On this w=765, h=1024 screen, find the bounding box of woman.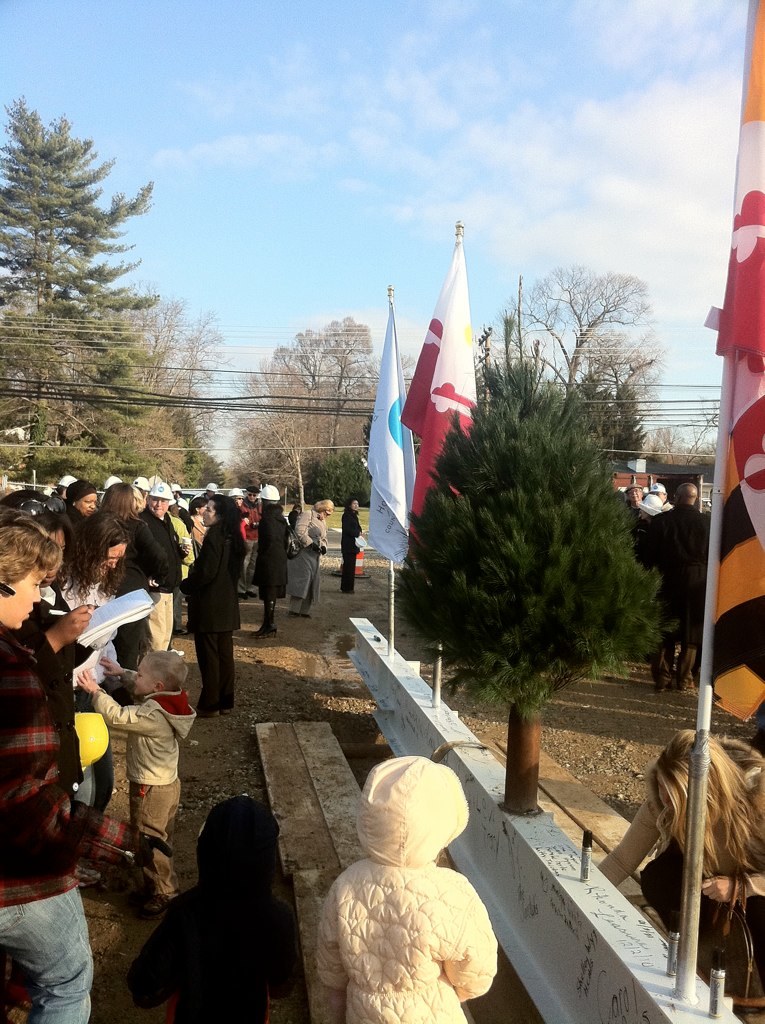
Bounding box: x1=0 y1=501 x2=86 y2=789.
